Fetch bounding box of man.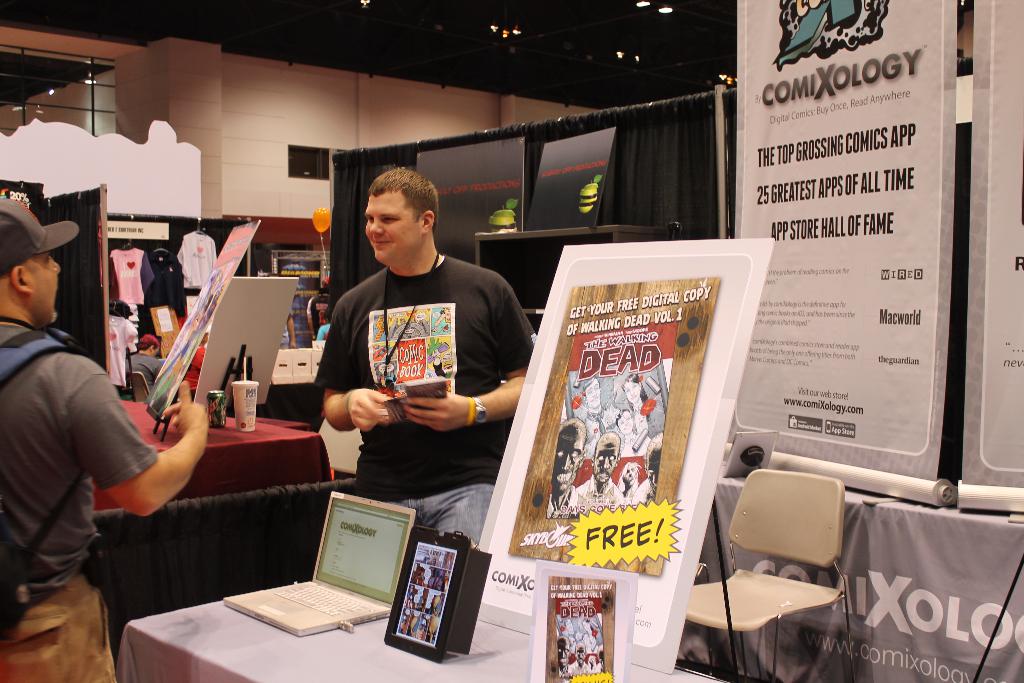
Bbox: left=319, top=165, right=534, bottom=550.
